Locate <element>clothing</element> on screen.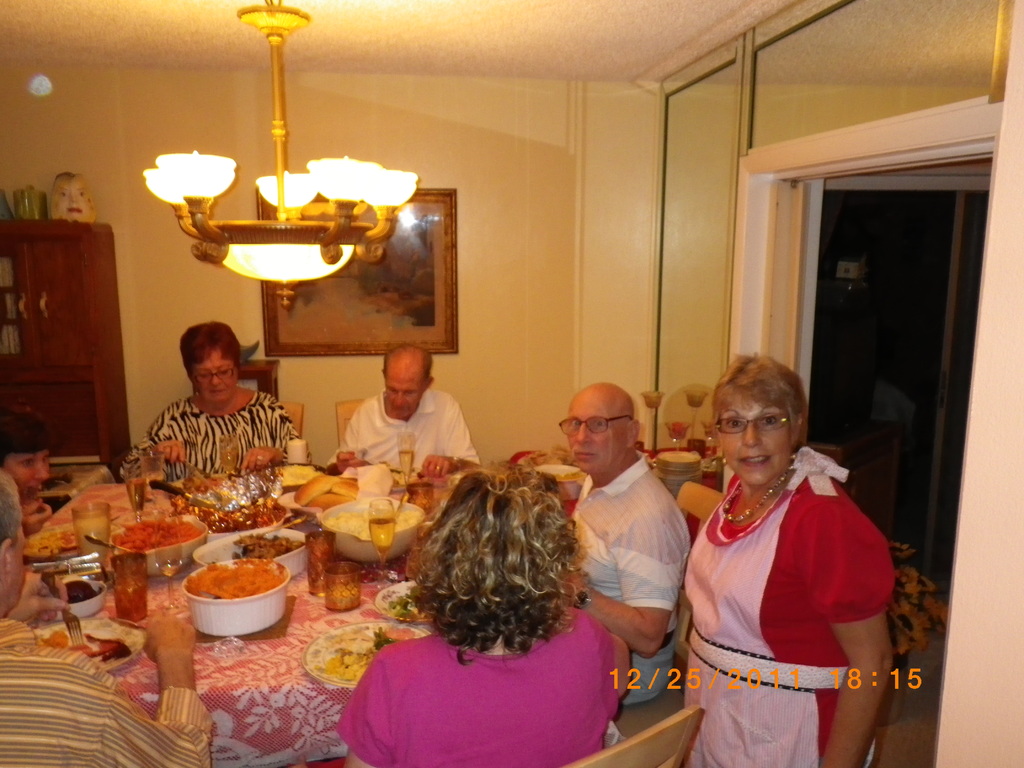
On screen at crop(559, 454, 694, 700).
